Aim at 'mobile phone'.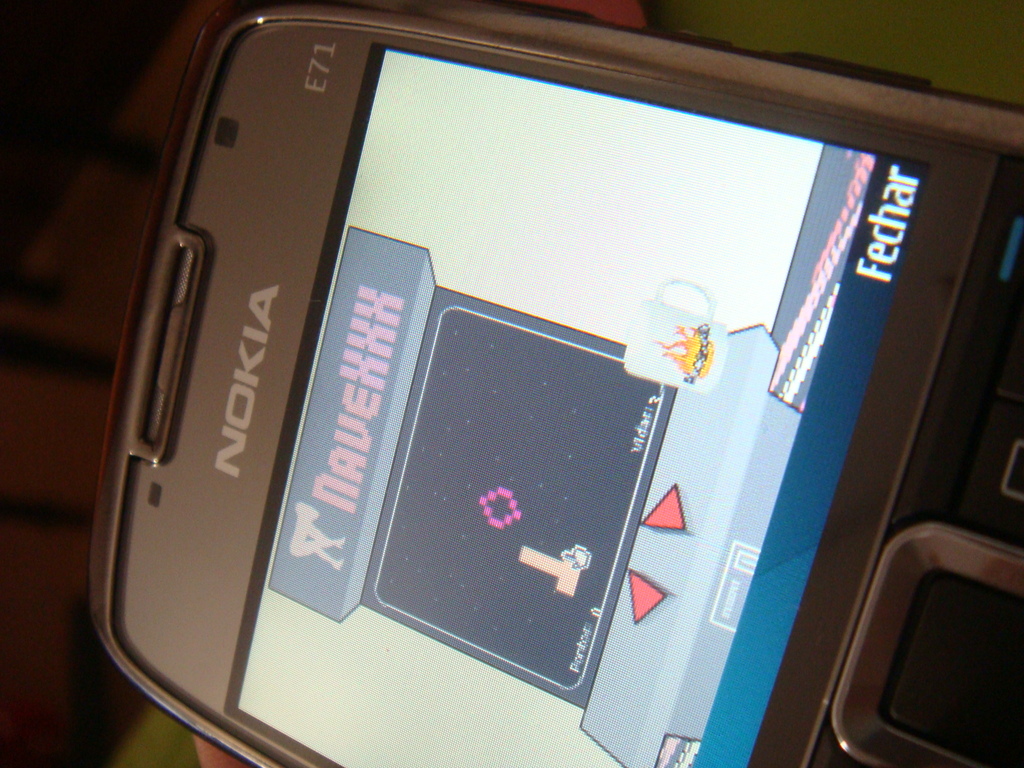
Aimed at x1=43, y1=0, x2=981, y2=742.
